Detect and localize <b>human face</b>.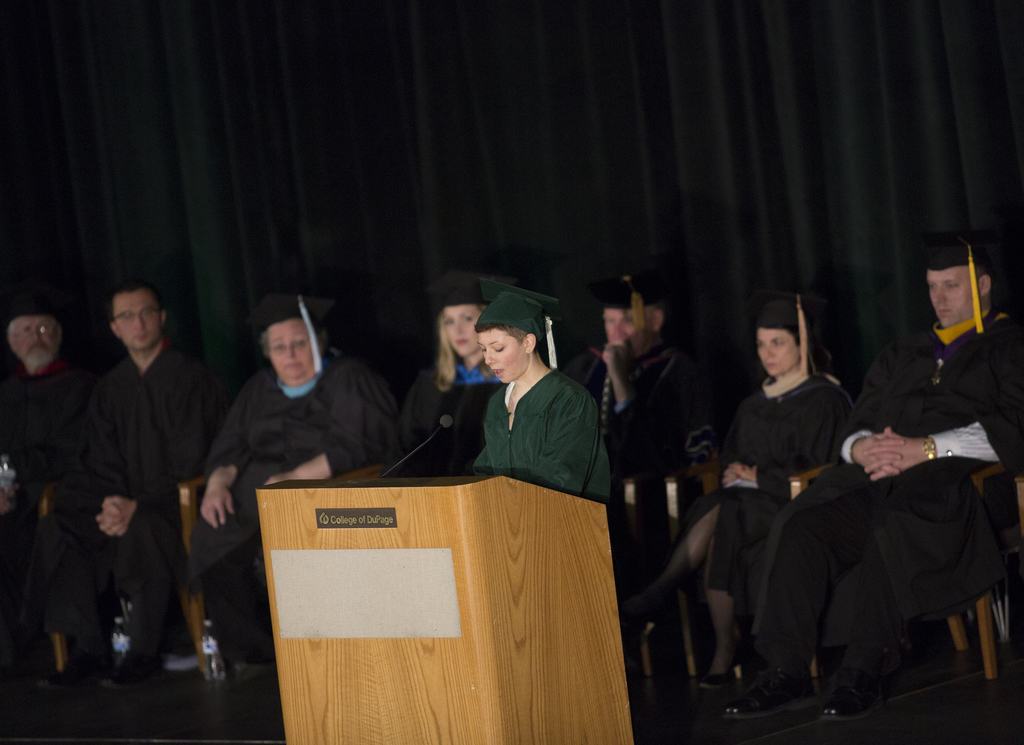
Localized at x1=758 y1=326 x2=800 y2=377.
